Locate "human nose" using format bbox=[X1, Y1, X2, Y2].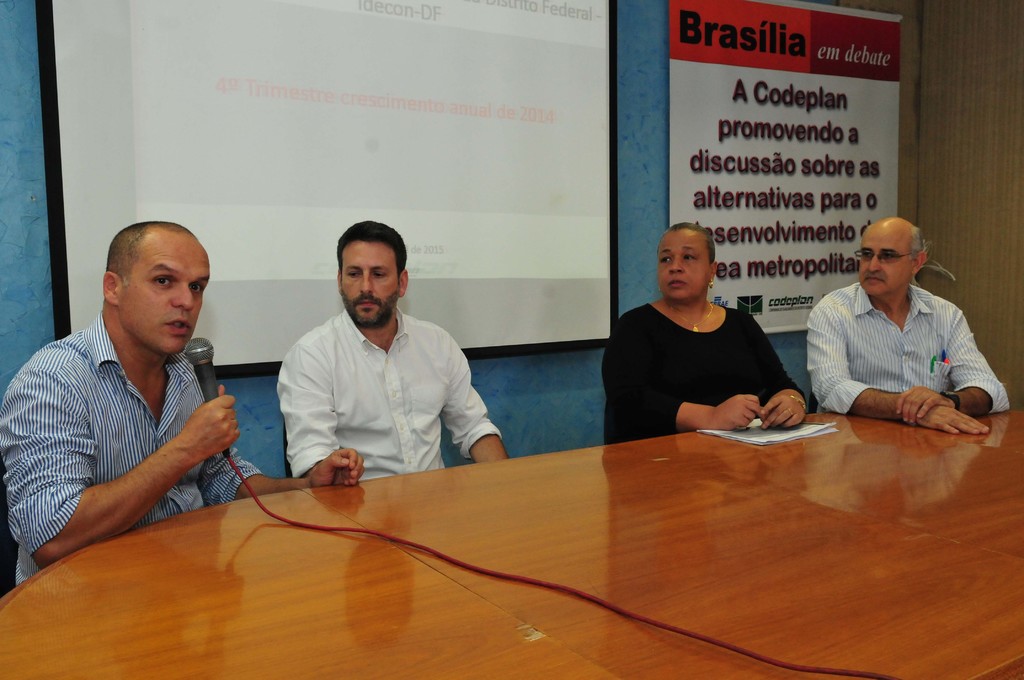
bbox=[358, 274, 374, 293].
